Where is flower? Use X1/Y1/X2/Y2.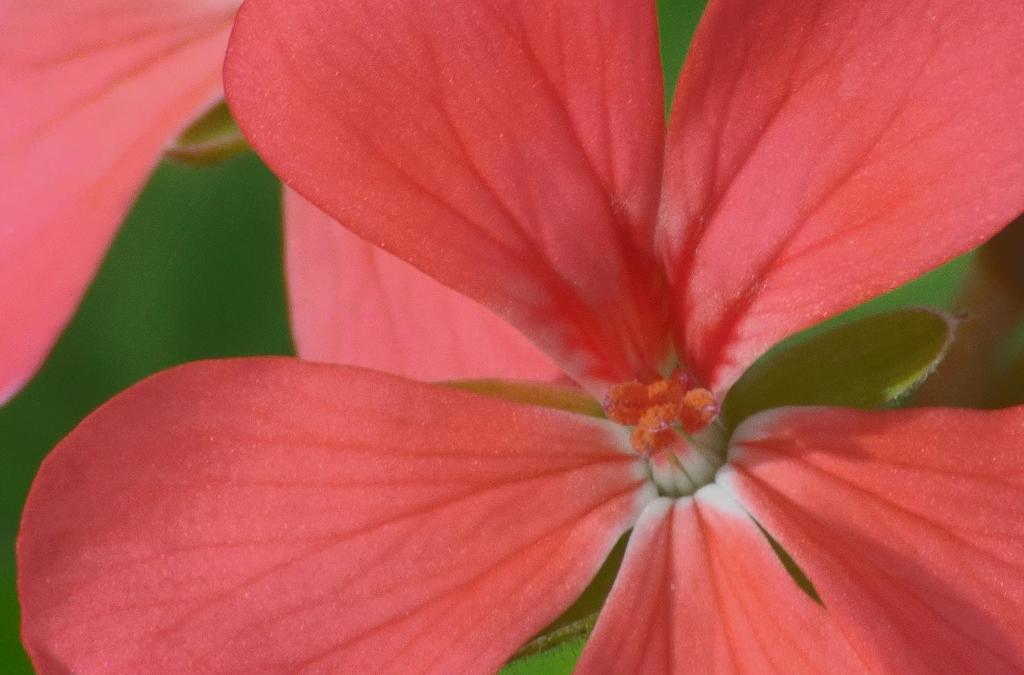
0/0/603/402.
